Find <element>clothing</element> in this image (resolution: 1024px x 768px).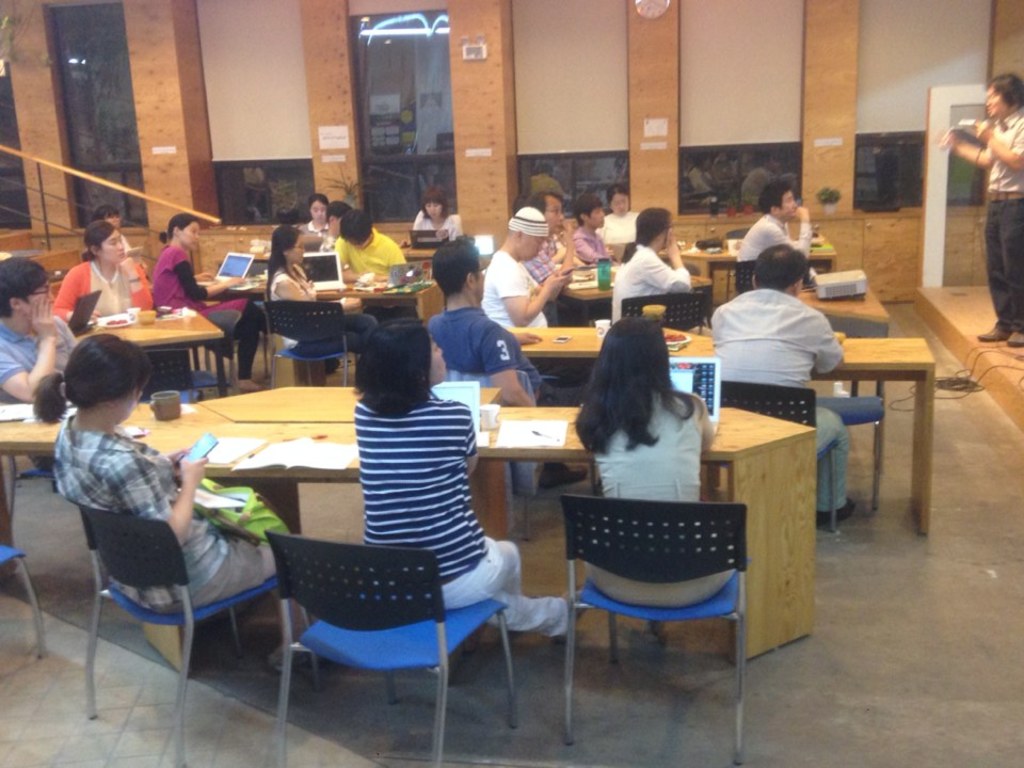
366, 390, 486, 580.
